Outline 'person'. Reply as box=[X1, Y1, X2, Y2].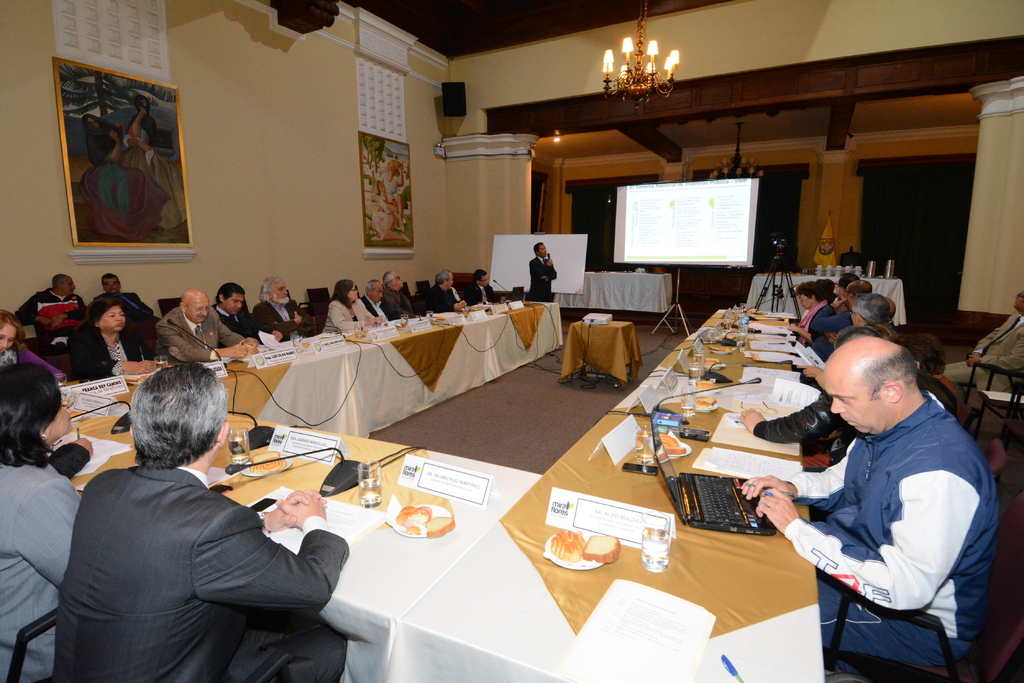
box=[420, 268, 475, 319].
